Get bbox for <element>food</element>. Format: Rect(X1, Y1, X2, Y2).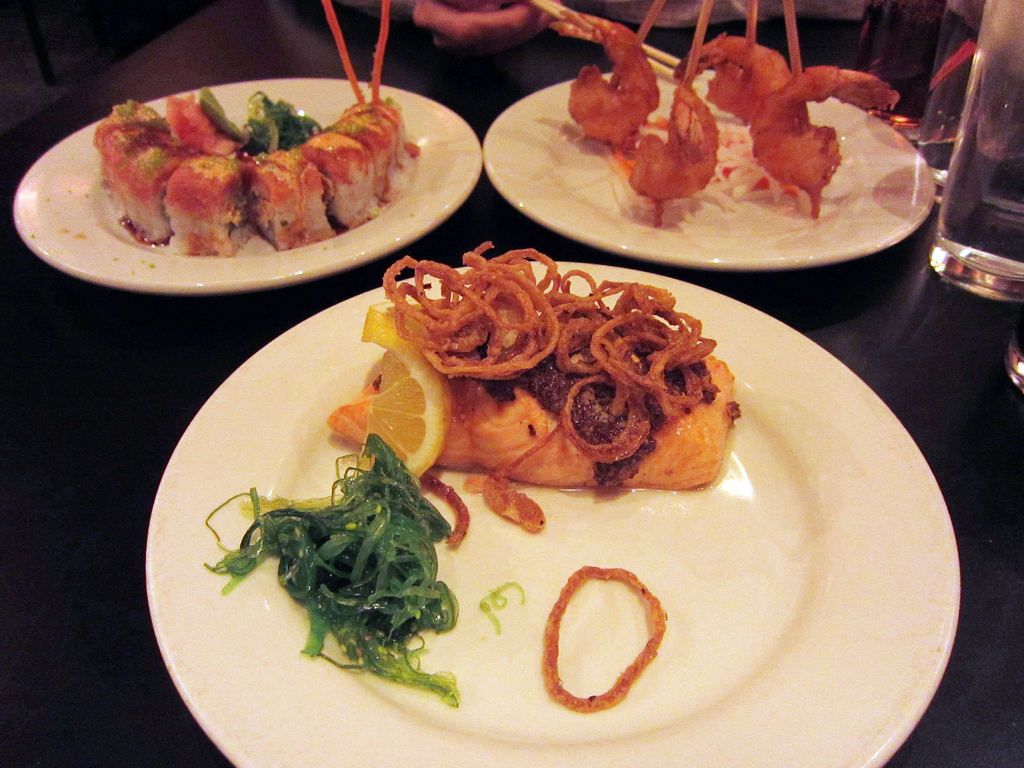
Rect(544, 564, 667, 714).
